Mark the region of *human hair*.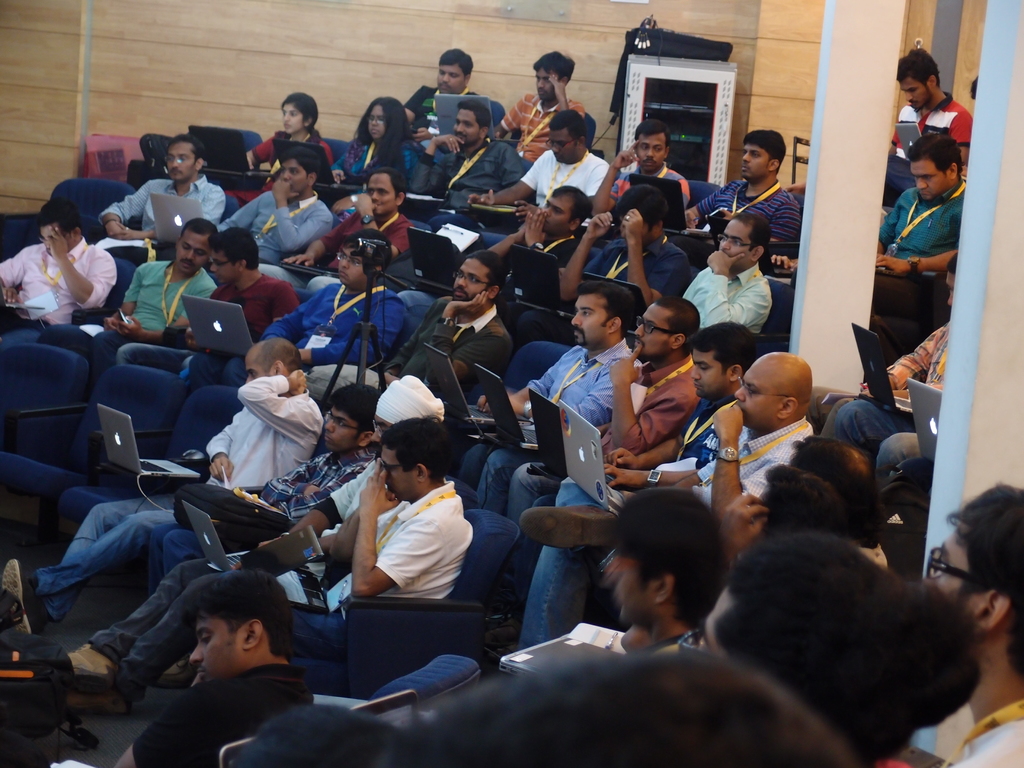
Region: (897,47,940,92).
